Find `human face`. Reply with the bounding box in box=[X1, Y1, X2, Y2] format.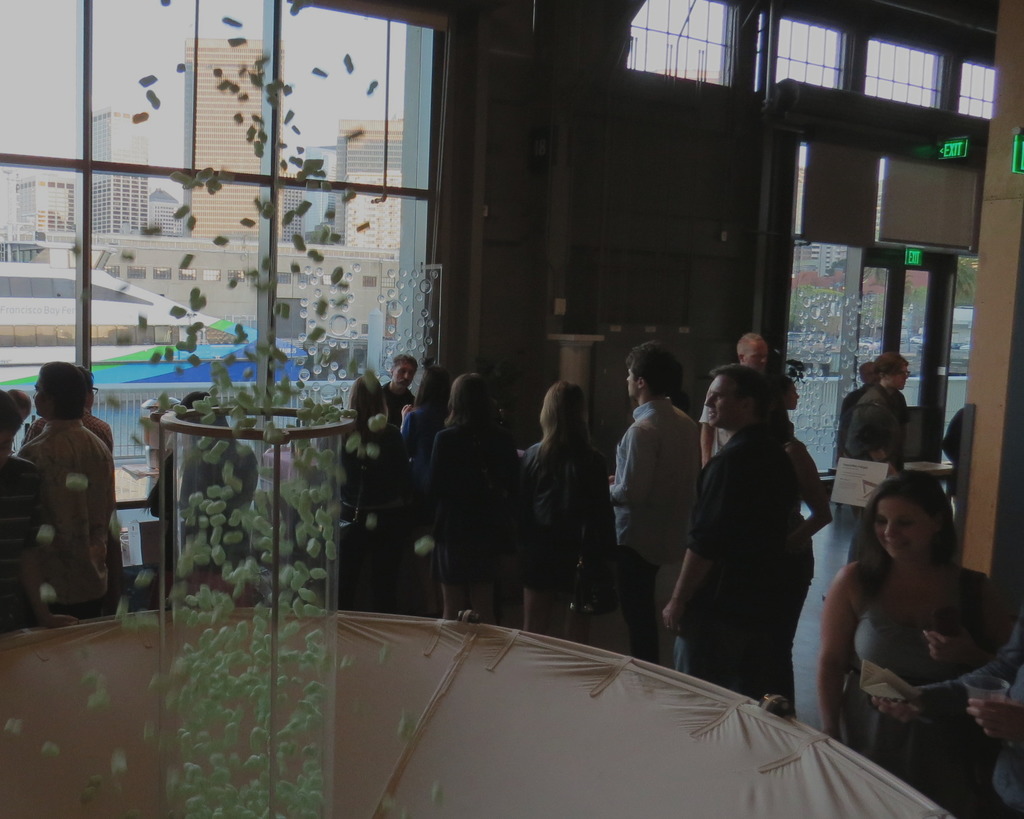
box=[744, 341, 769, 372].
